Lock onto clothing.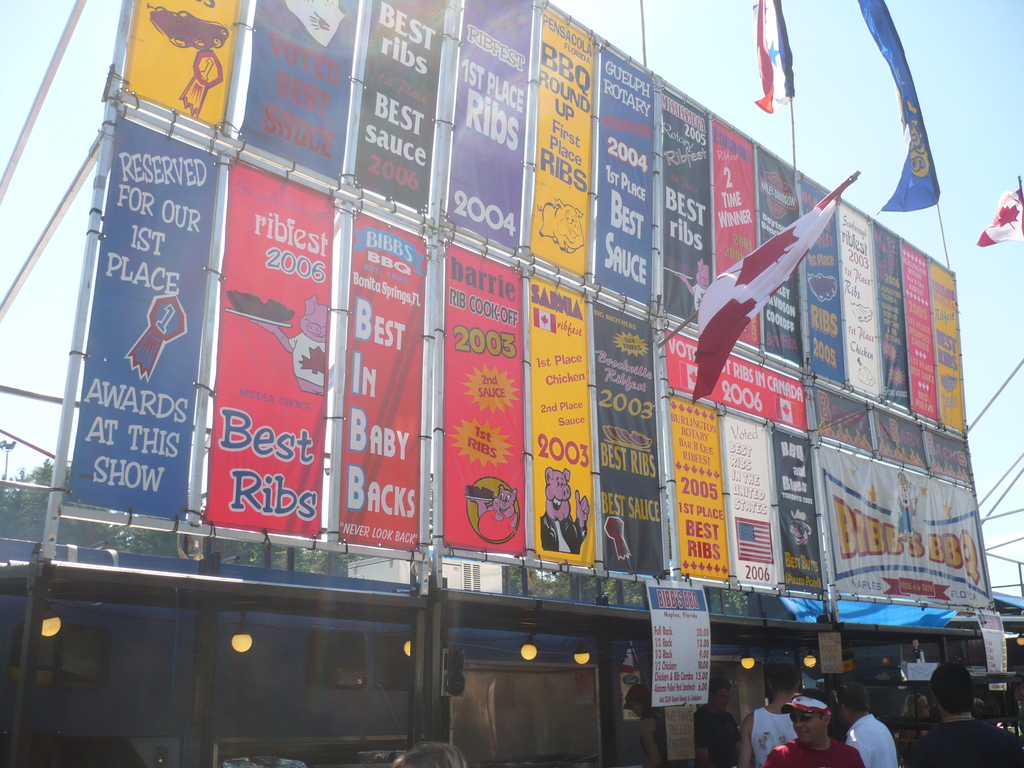
Locked: select_region(900, 721, 1023, 767).
